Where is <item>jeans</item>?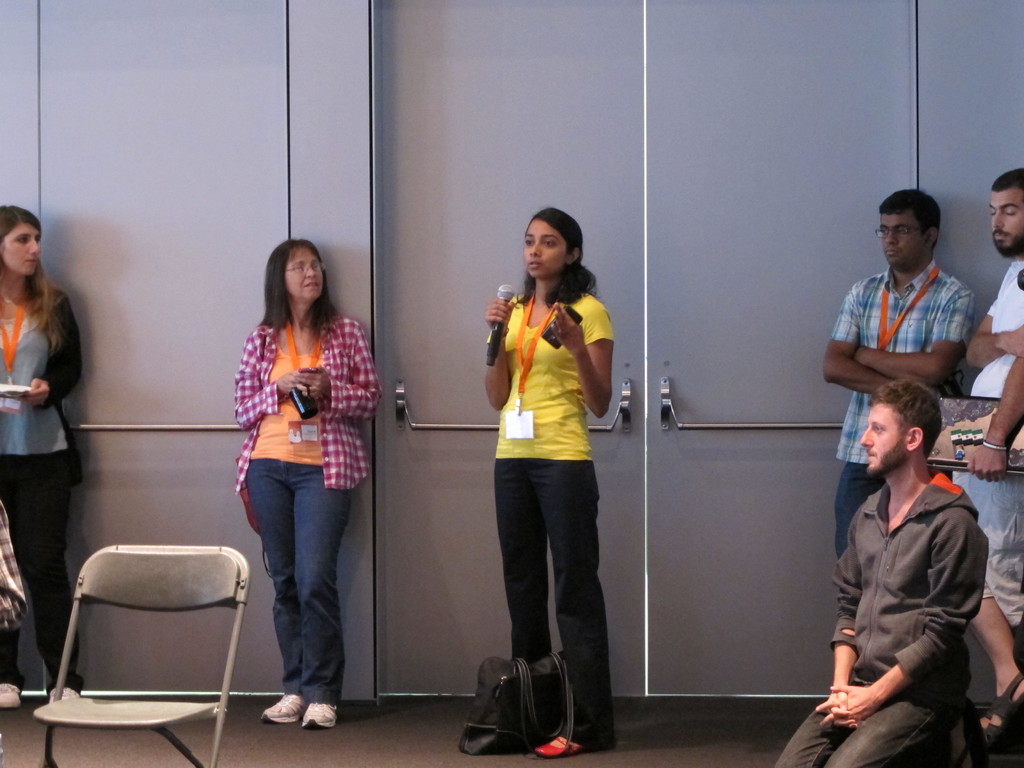
{"left": 833, "top": 463, "right": 886, "bottom": 558}.
